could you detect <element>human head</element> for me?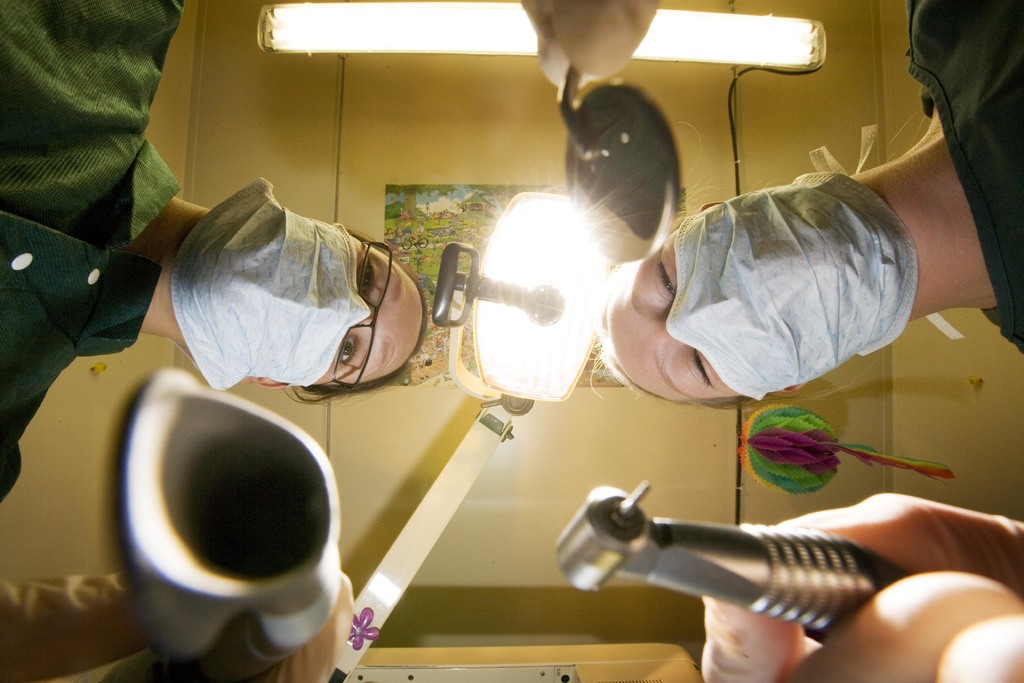
Detection result: BBox(598, 182, 892, 407).
